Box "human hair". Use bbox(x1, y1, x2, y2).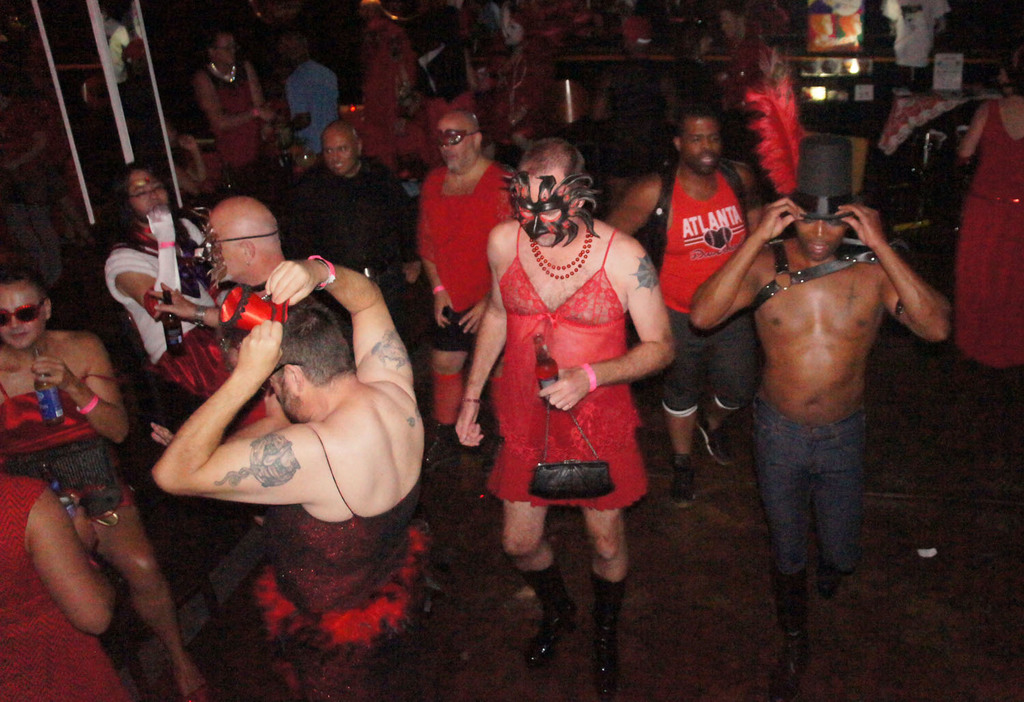
bbox(720, 0, 747, 22).
